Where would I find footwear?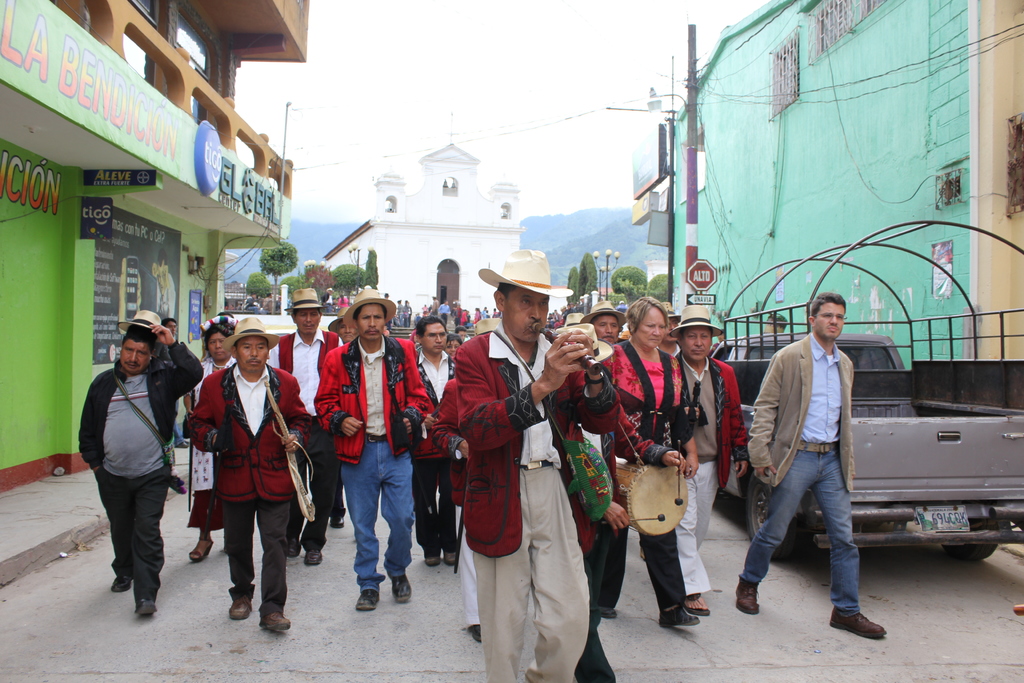
At <box>136,598,161,619</box>.
